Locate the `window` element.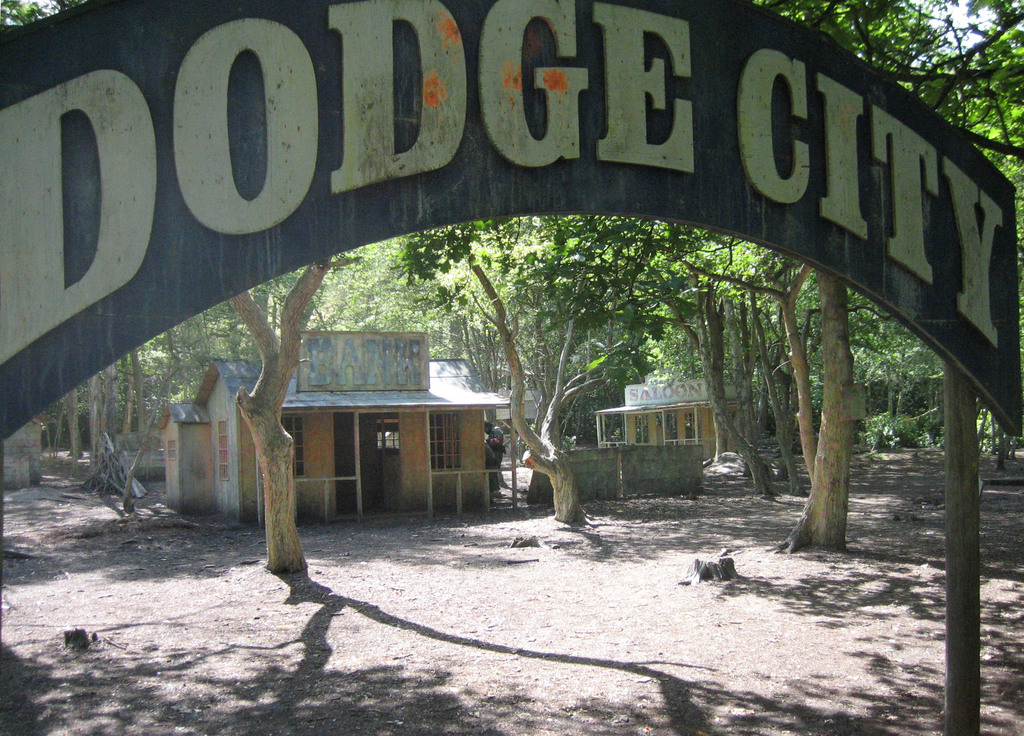
Element bbox: (left=680, top=409, right=698, bottom=450).
